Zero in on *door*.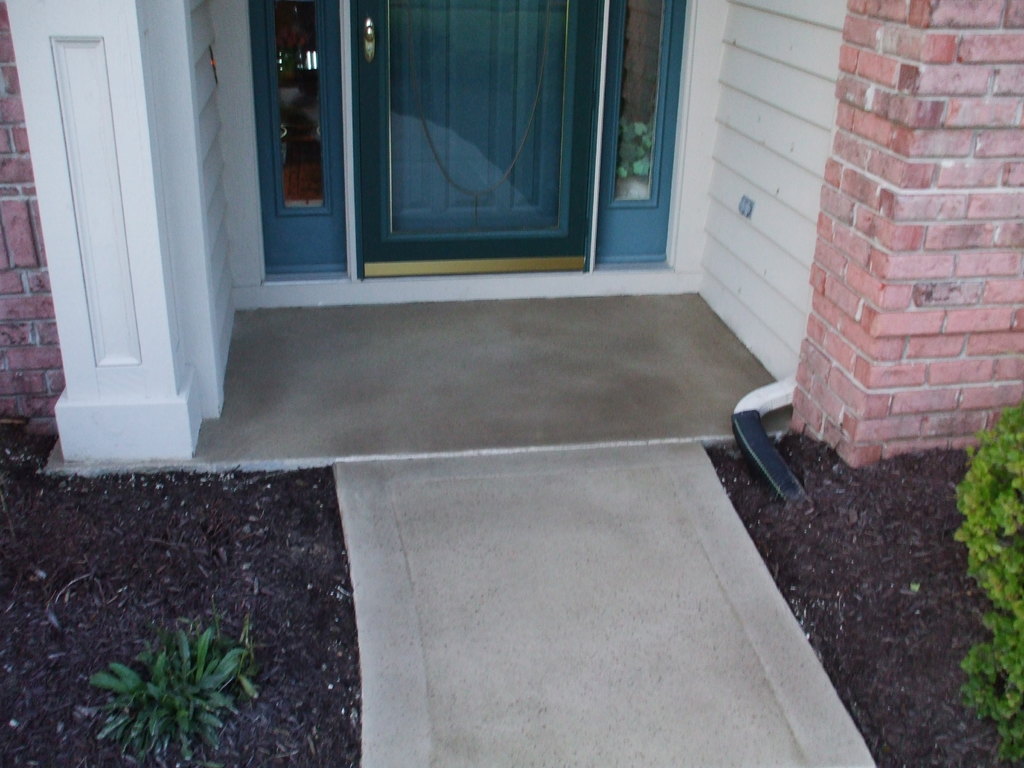
Zeroed in: {"x1": 283, "y1": 3, "x2": 636, "y2": 275}.
